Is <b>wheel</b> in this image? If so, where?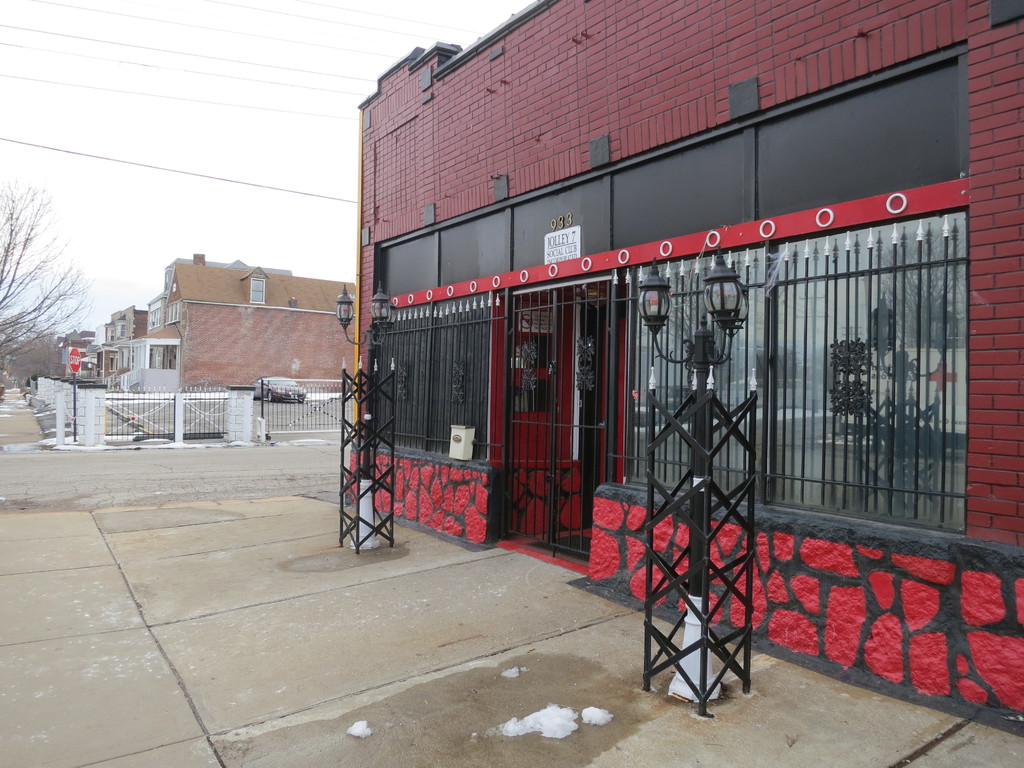
Yes, at [left=263, top=387, right=271, bottom=401].
